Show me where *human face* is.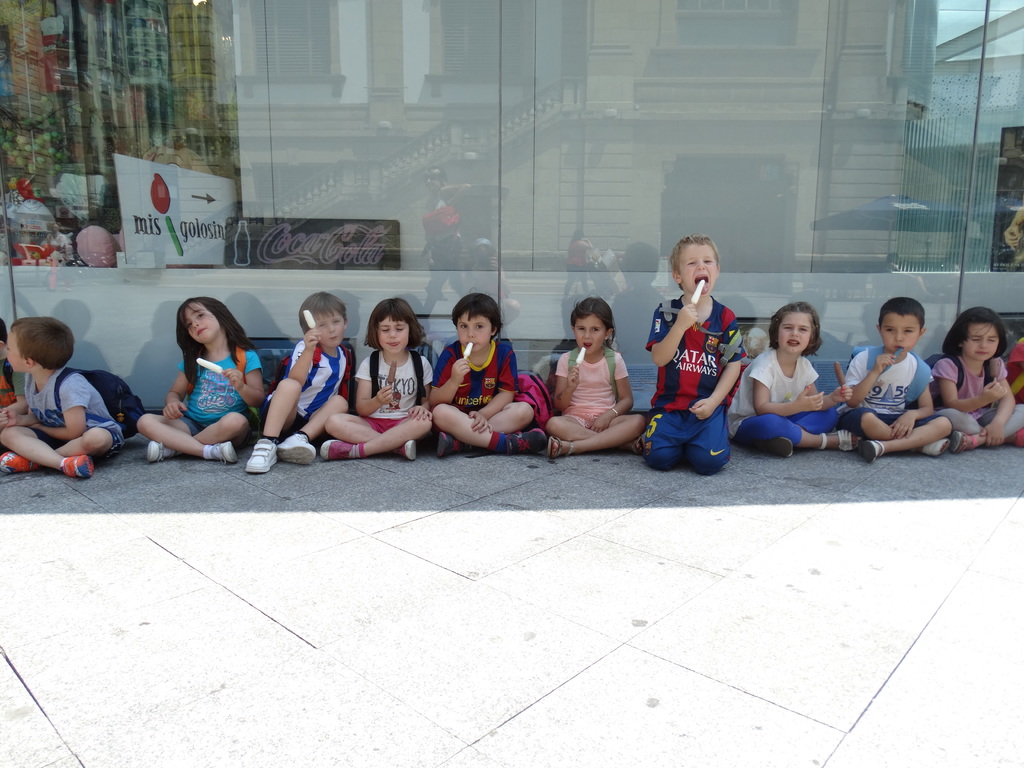
*human face* is at locate(782, 308, 810, 353).
